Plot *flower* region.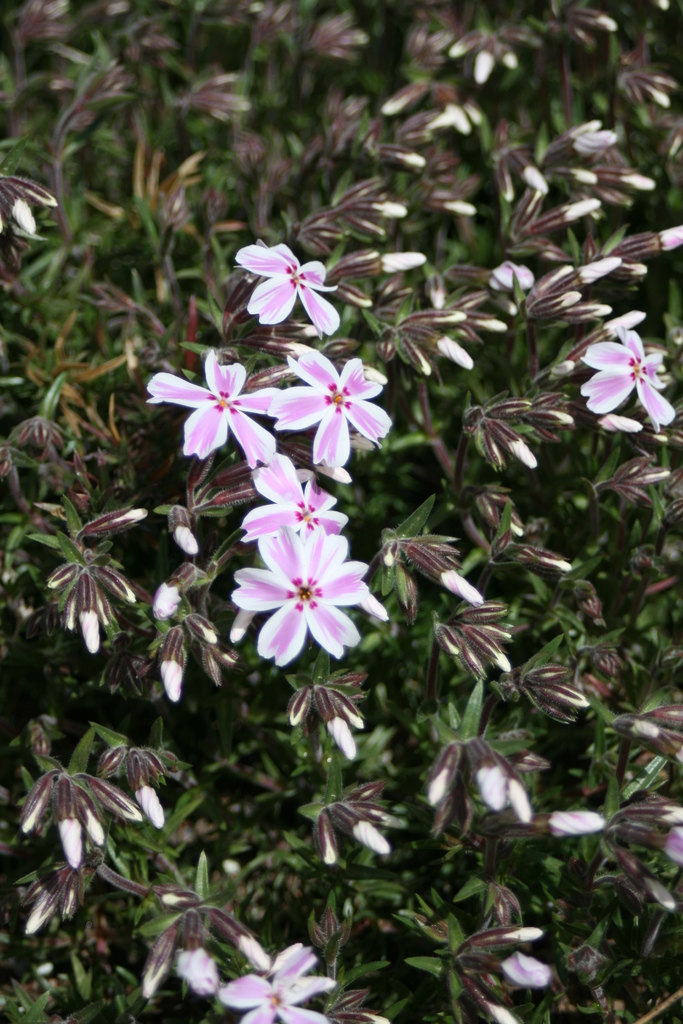
Plotted at [145, 344, 278, 471].
